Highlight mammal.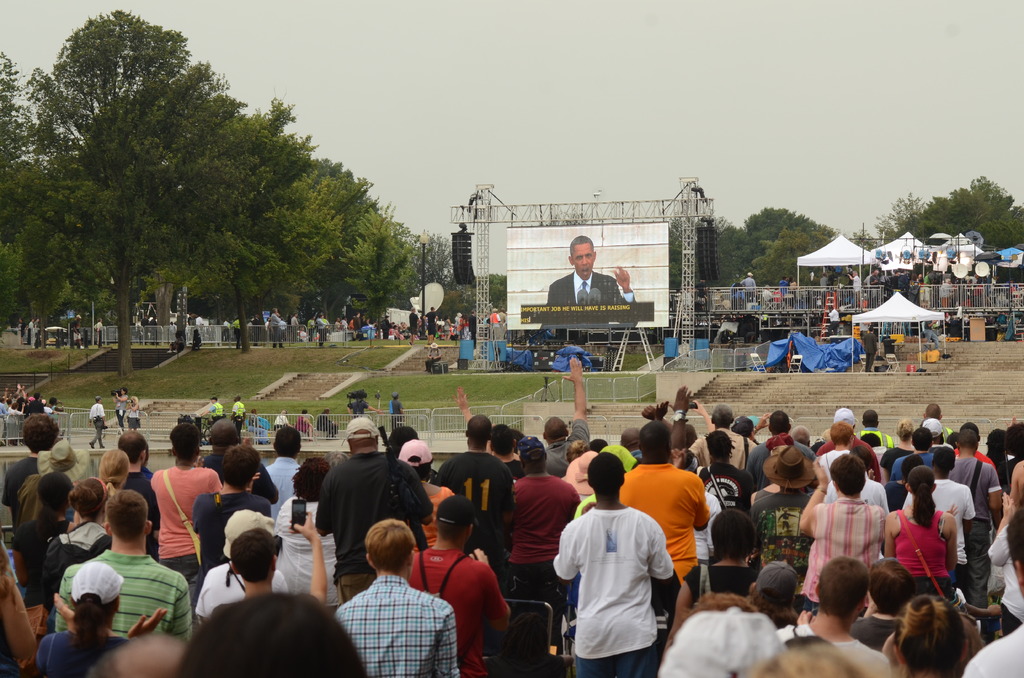
Highlighted region: {"left": 650, "top": 602, "right": 786, "bottom": 677}.
